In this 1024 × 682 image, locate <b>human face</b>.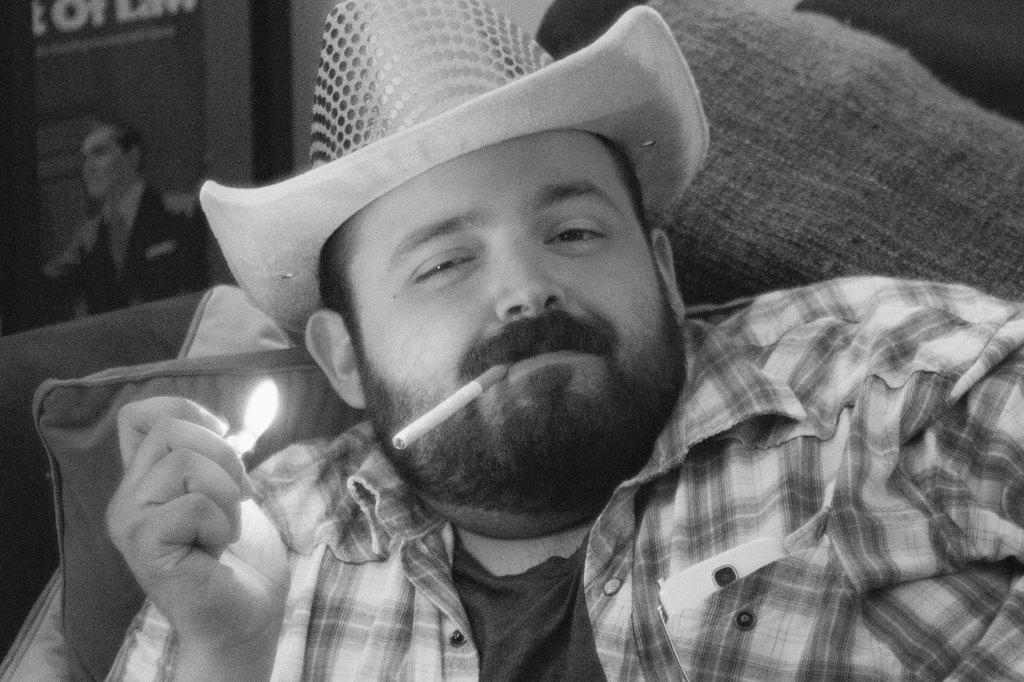
Bounding box: x1=76 y1=125 x2=130 y2=199.
